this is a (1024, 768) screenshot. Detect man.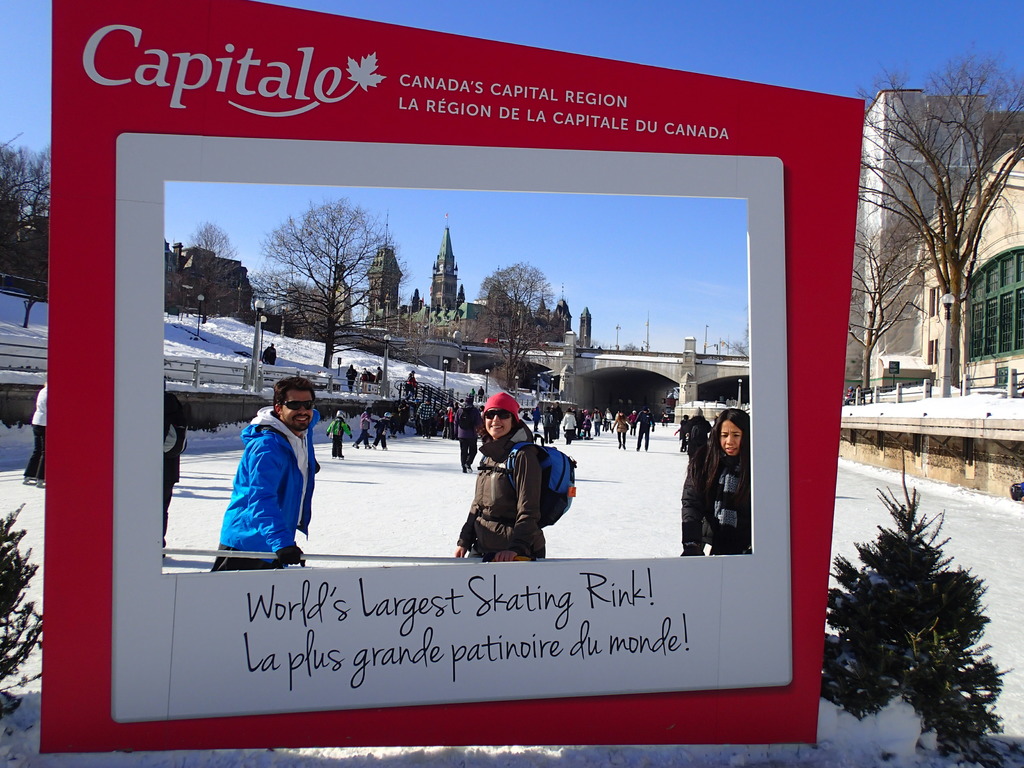
left=163, top=378, right=188, bottom=559.
